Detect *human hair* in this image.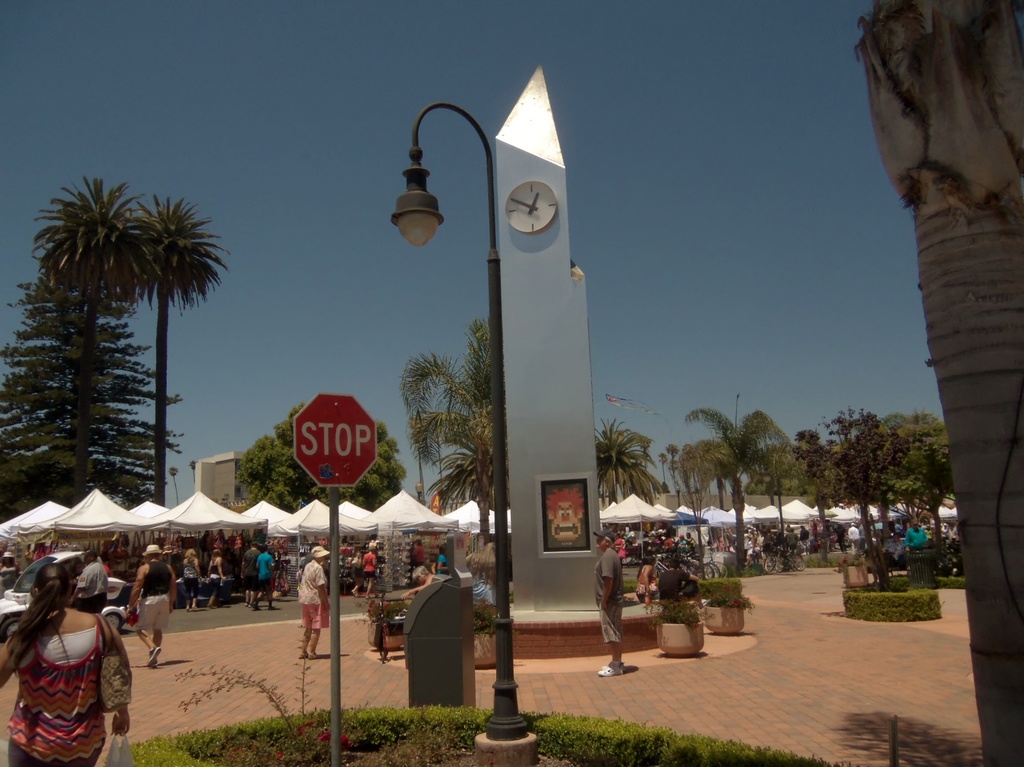
Detection: l=669, t=558, r=680, b=567.
